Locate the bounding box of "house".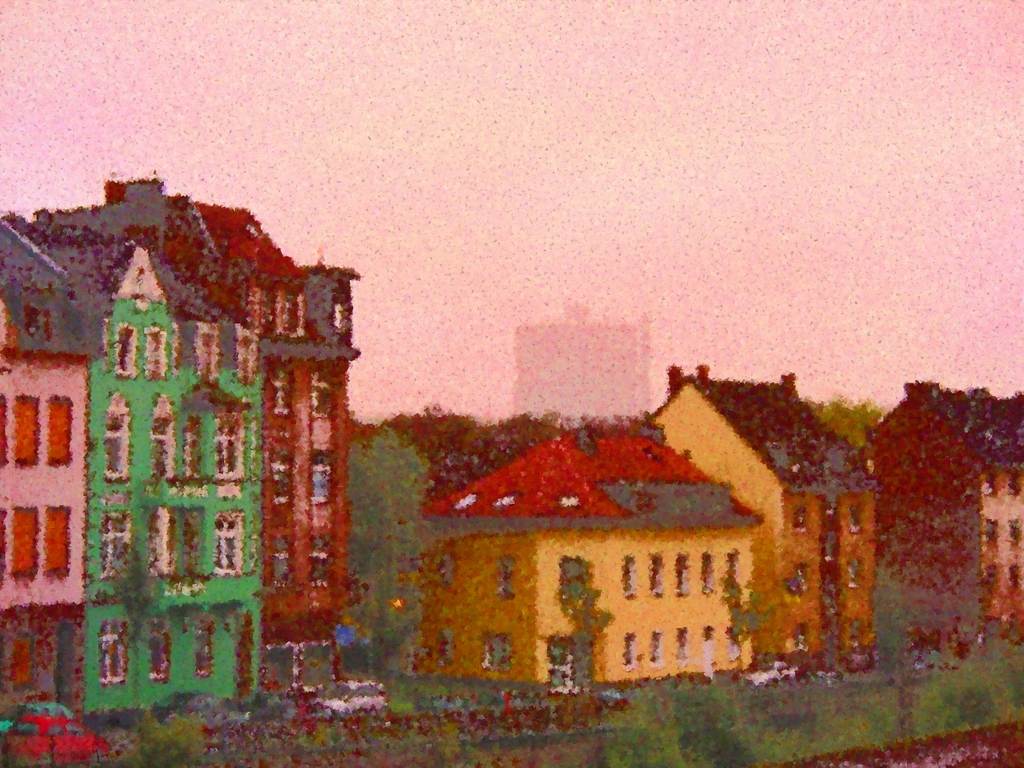
Bounding box: left=71, top=199, right=363, bottom=659.
